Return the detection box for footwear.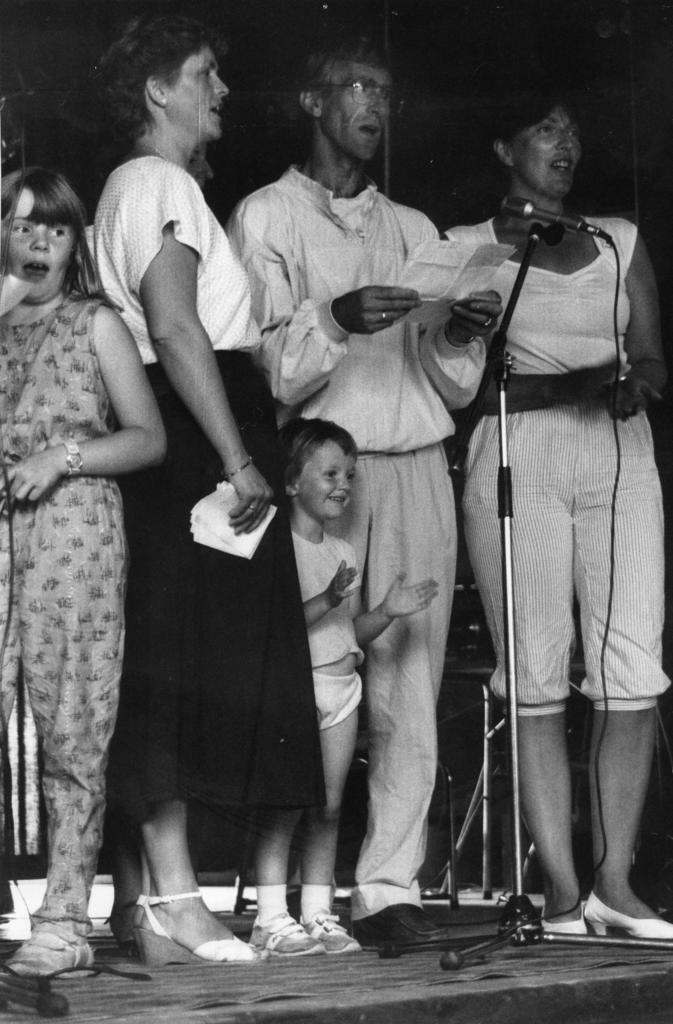
6:929:97:979.
